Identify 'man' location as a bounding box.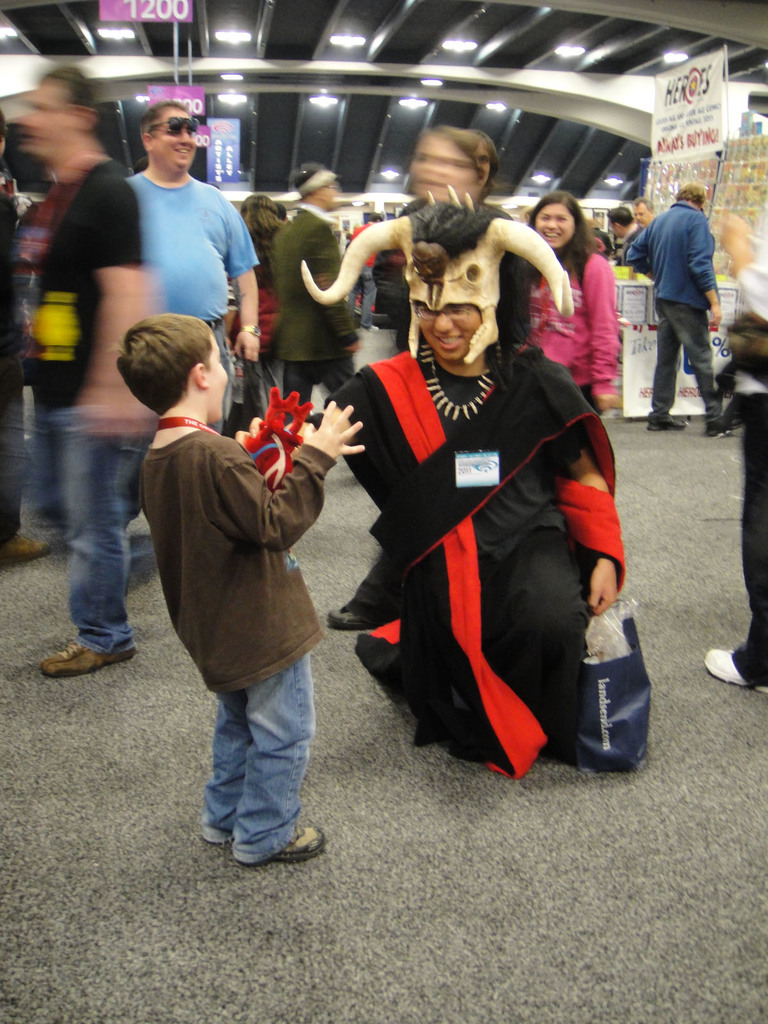
{"left": 120, "top": 99, "right": 265, "bottom": 433}.
